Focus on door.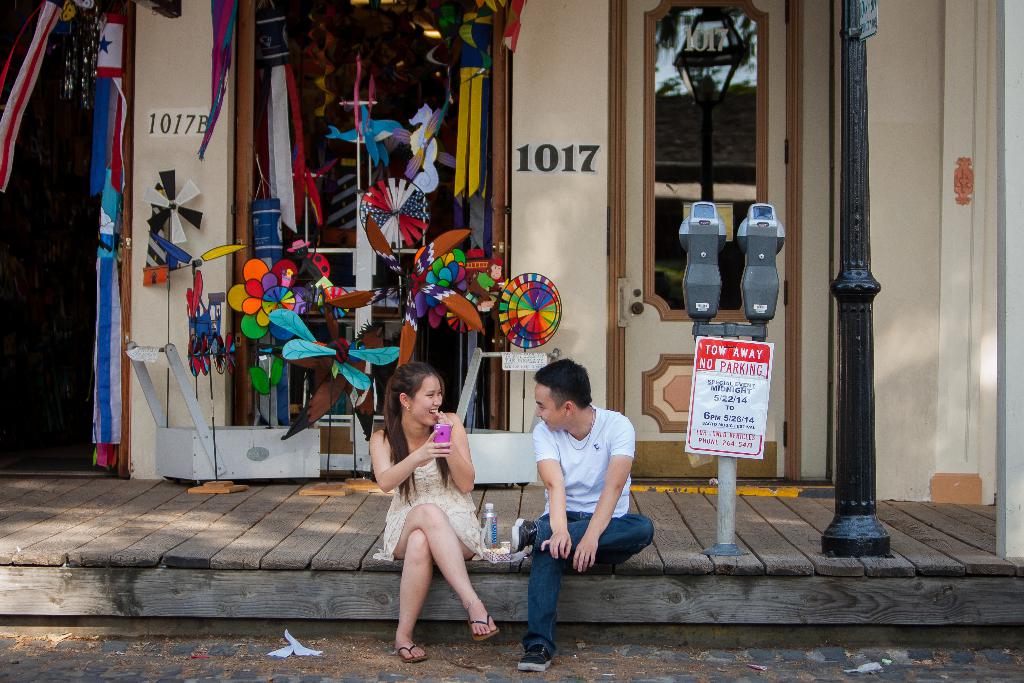
Focused at box(602, 0, 791, 468).
